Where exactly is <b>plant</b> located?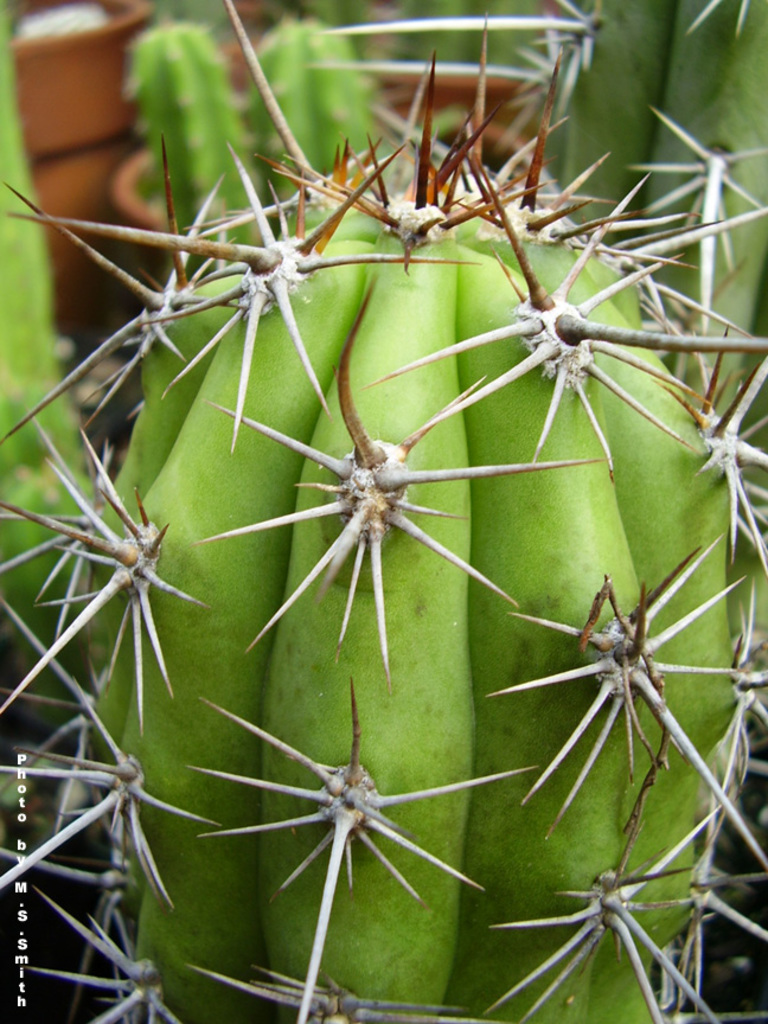
Its bounding box is select_region(83, 1, 724, 1023).
